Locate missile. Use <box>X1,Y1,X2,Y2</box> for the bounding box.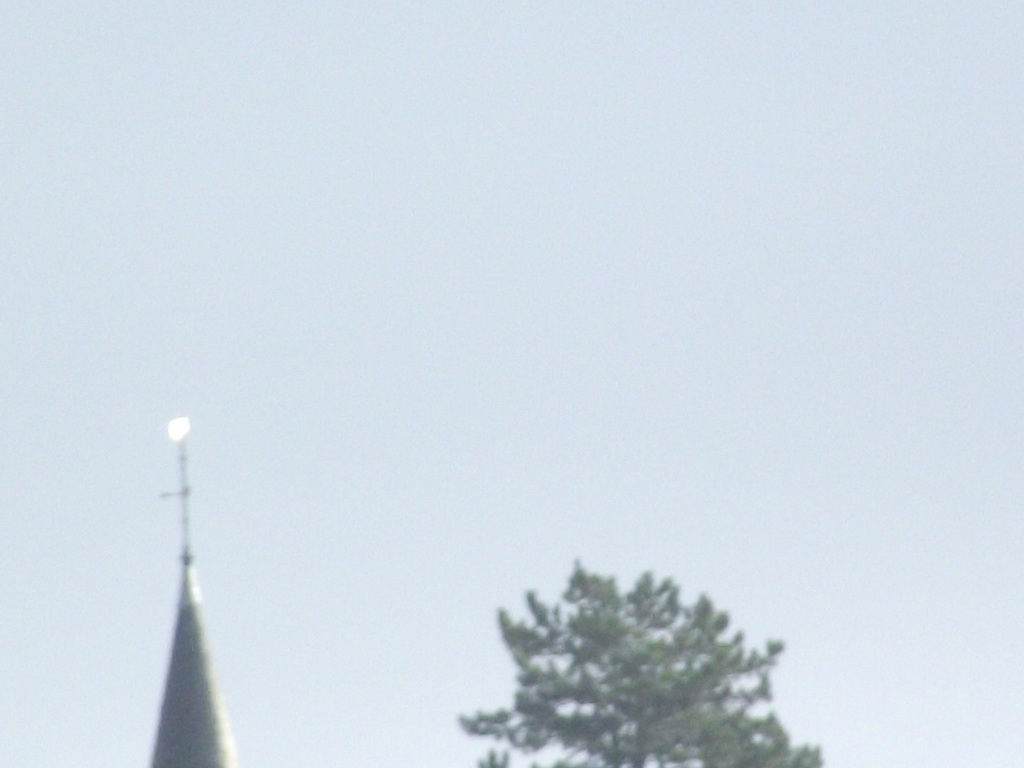
<box>145,433,245,767</box>.
